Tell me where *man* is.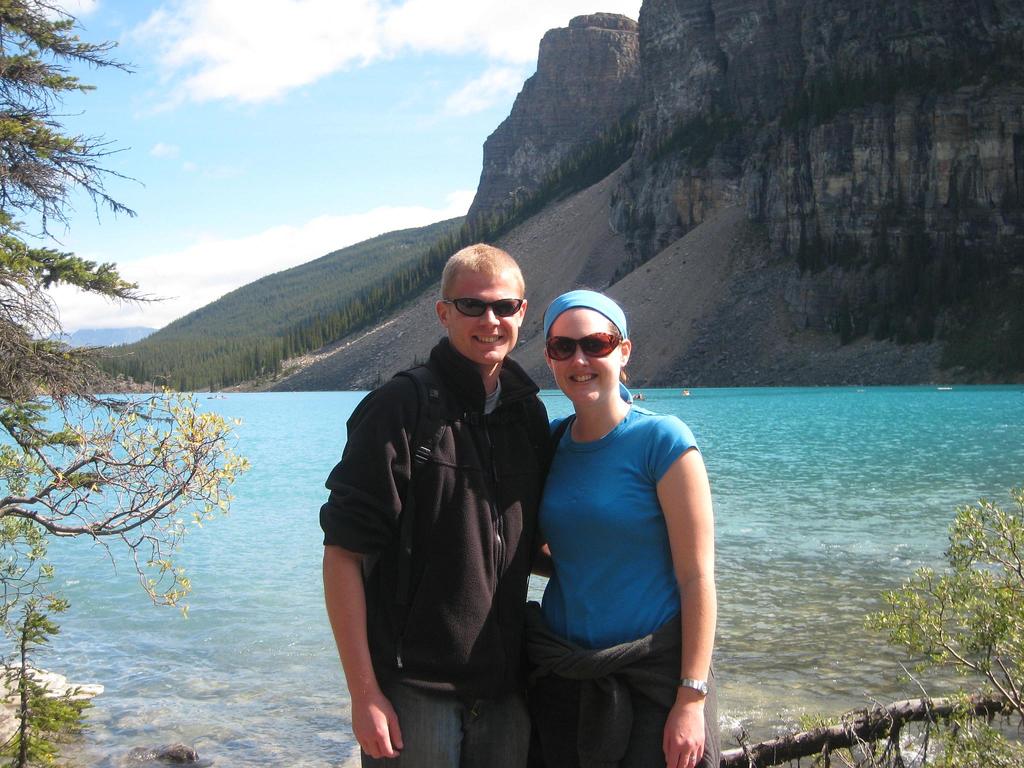
*man* is at 319,243,553,767.
